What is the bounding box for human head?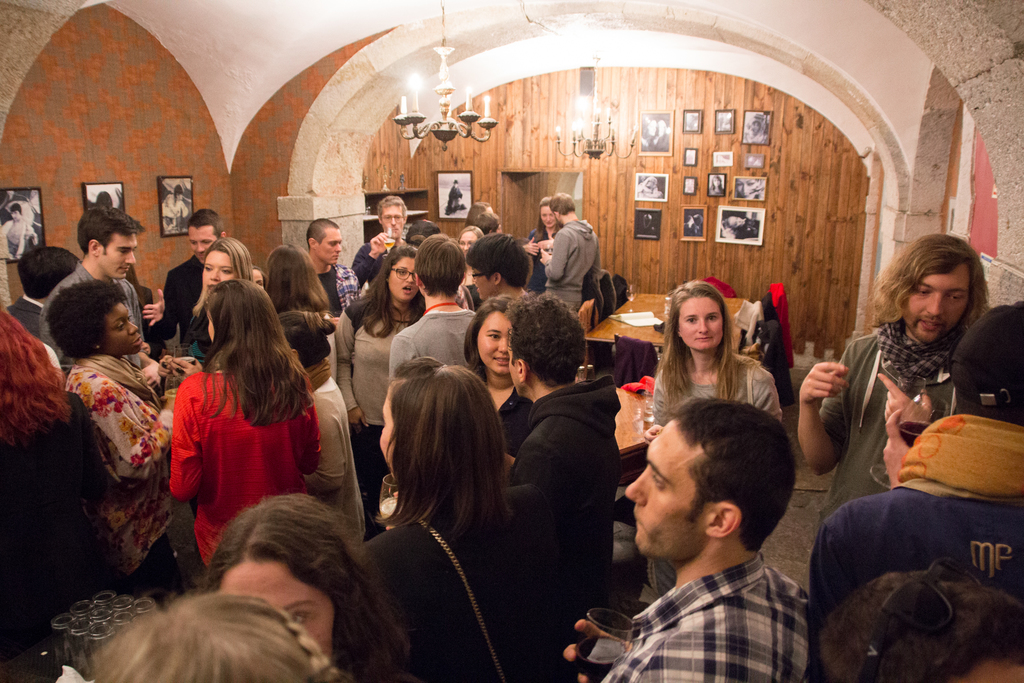
{"left": 14, "top": 251, "right": 79, "bottom": 299}.
